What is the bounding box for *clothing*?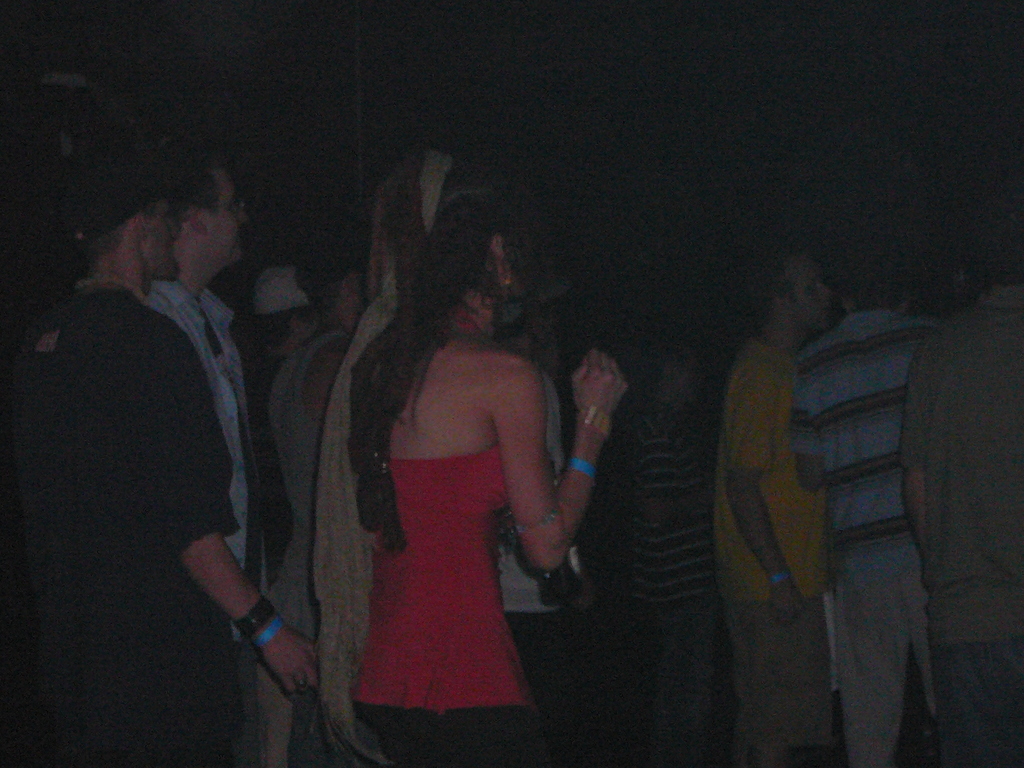
rect(292, 259, 573, 733).
